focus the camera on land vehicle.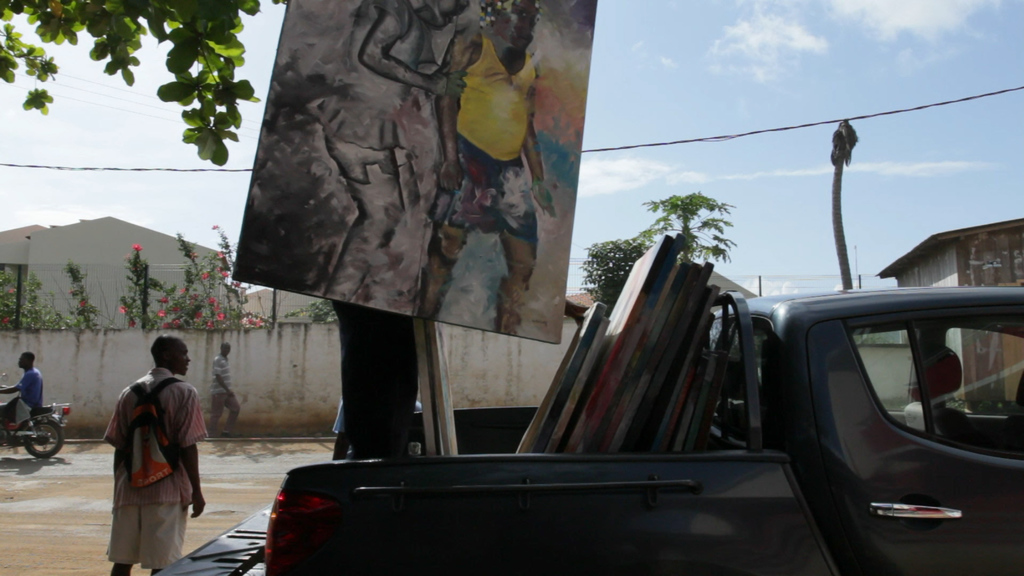
Focus region: l=0, t=371, r=73, b=463.
